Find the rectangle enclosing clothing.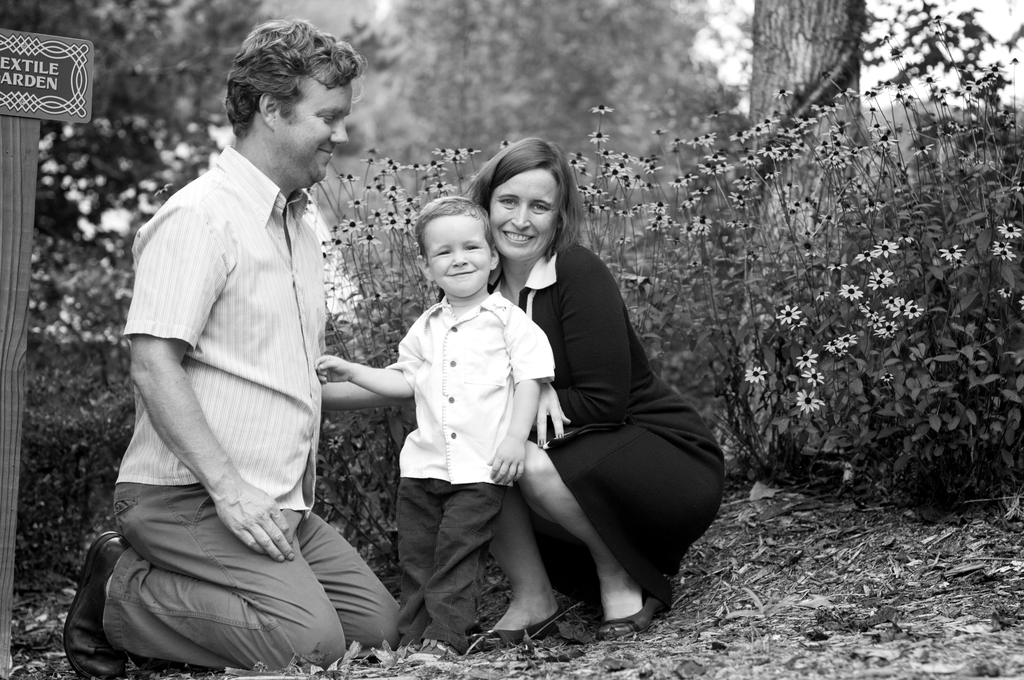
<region>380, 300, 556, 661</region>.
